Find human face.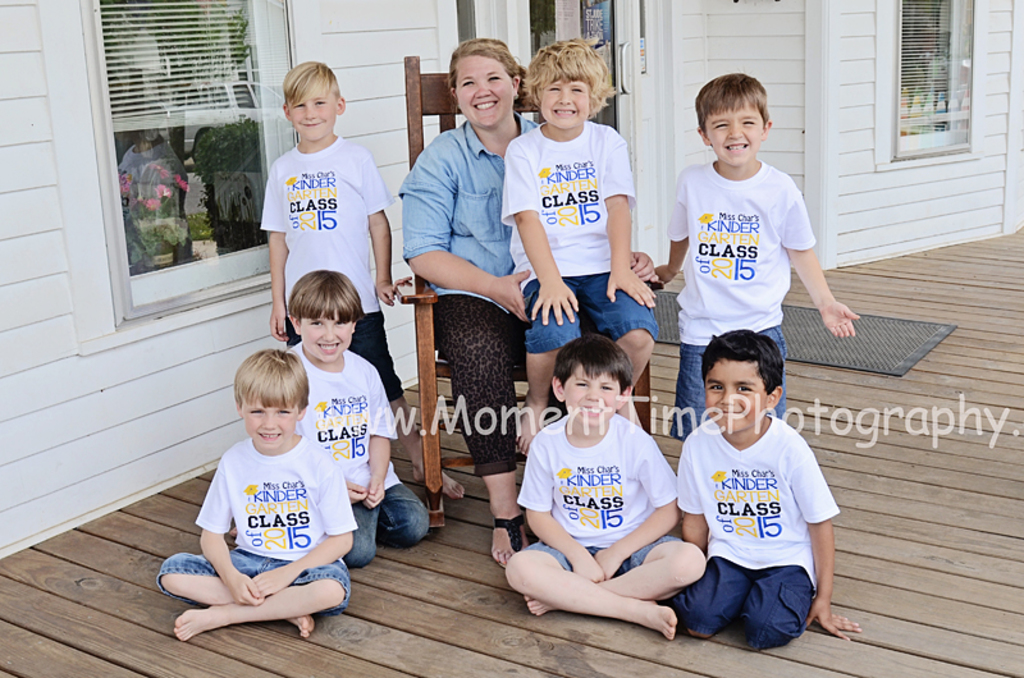
704/362/767/430.
